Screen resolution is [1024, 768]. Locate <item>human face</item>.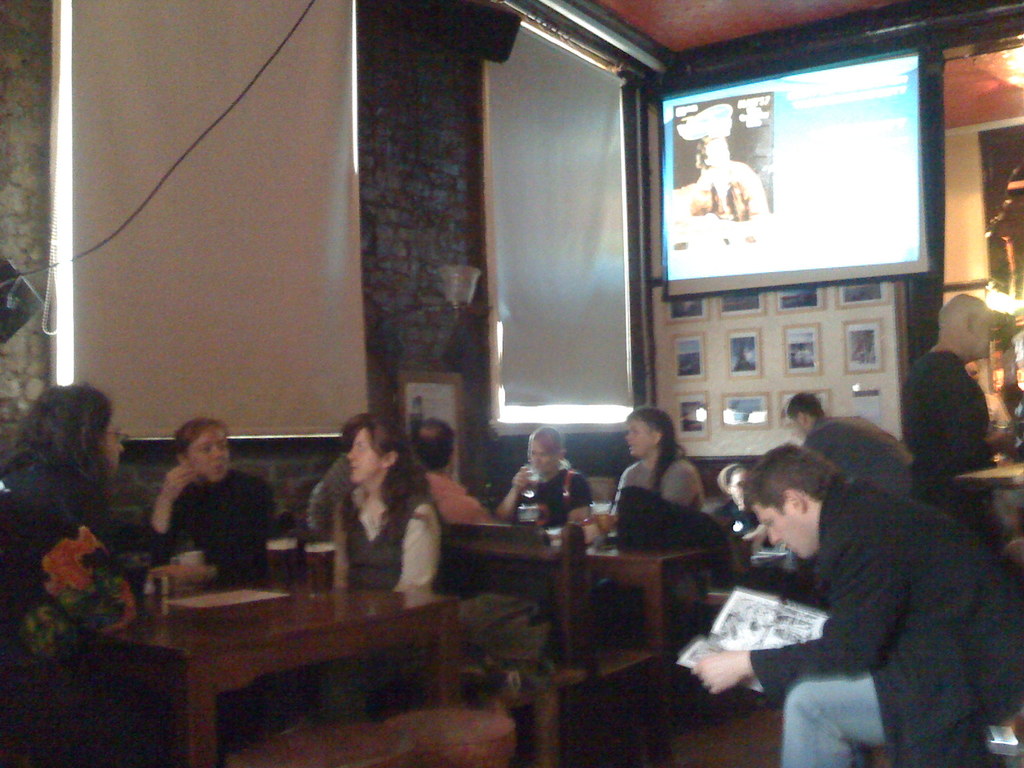
(188,427,229,481).
